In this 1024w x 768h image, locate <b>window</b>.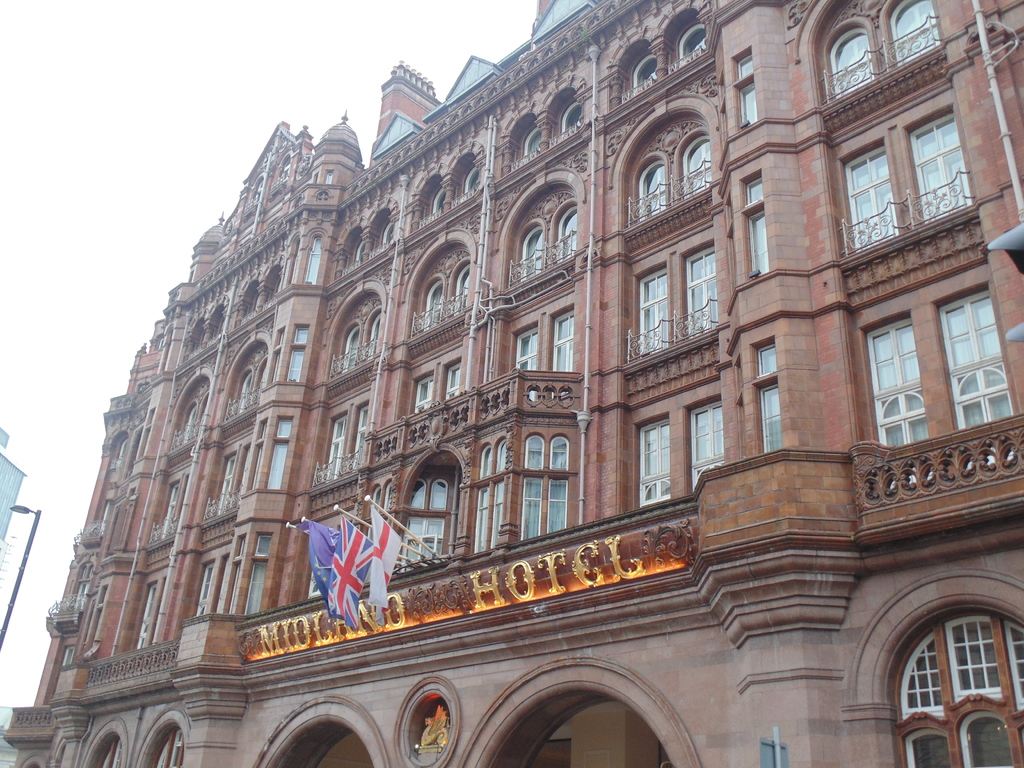
Bounding box: (522,431,546,472).
